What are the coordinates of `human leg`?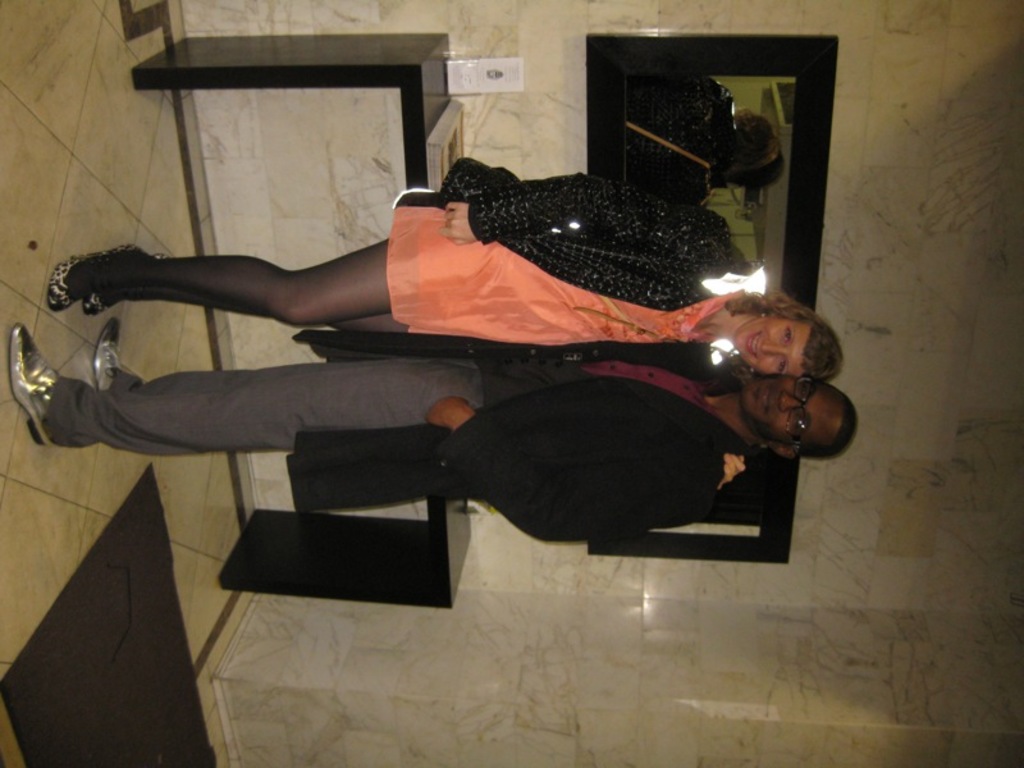
detection(91, 315, 152, 404).
